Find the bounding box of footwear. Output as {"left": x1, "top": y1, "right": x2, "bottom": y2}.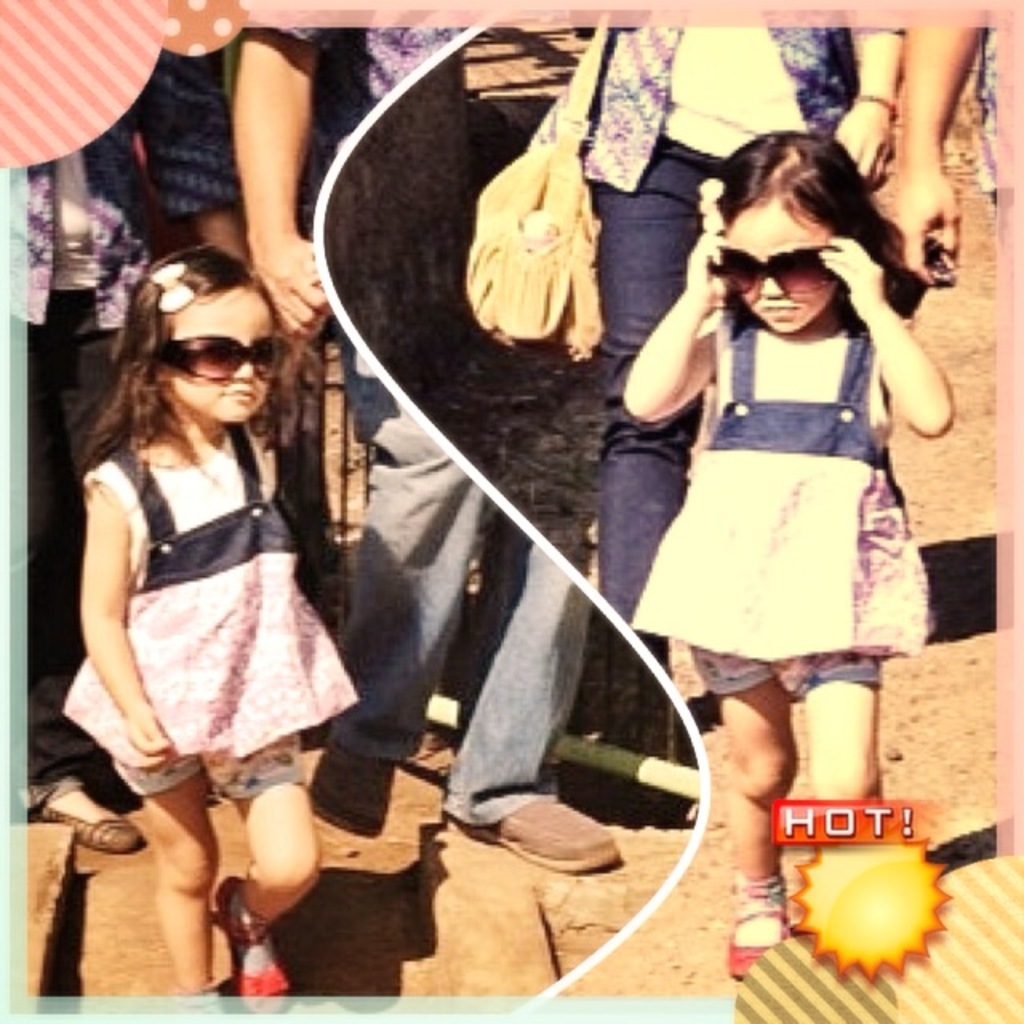
{"left": 40, "top": 787, "right": 134, "bottom": 853}.
